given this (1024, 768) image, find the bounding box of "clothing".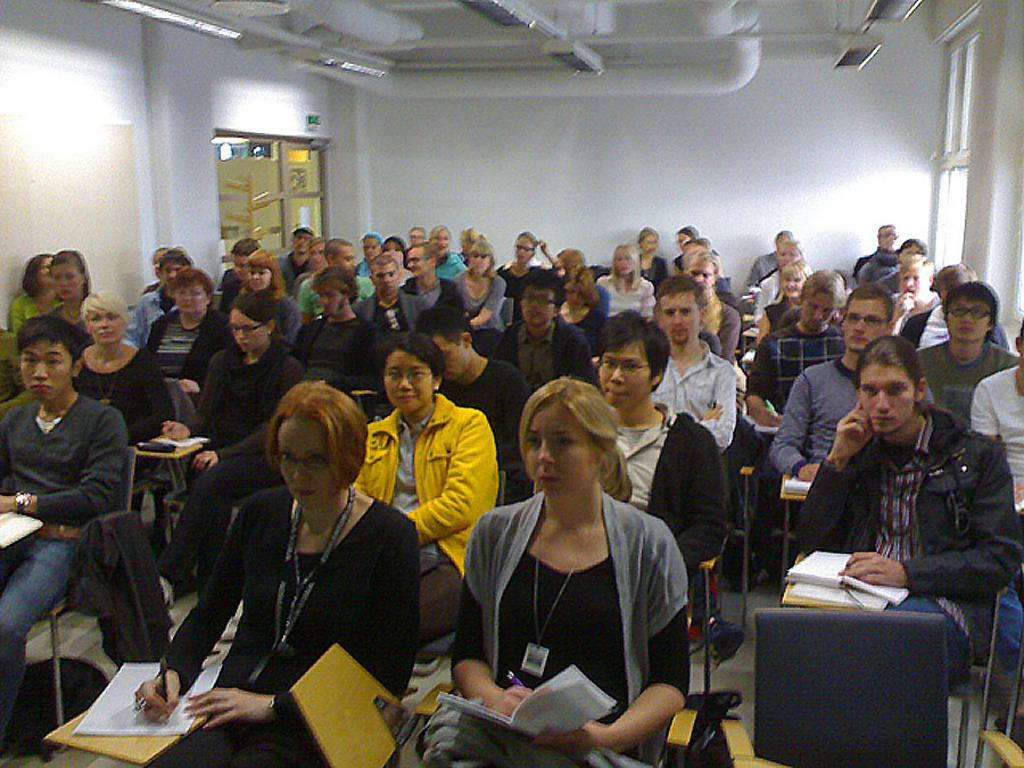
<box>753,272,782,322</box>.
